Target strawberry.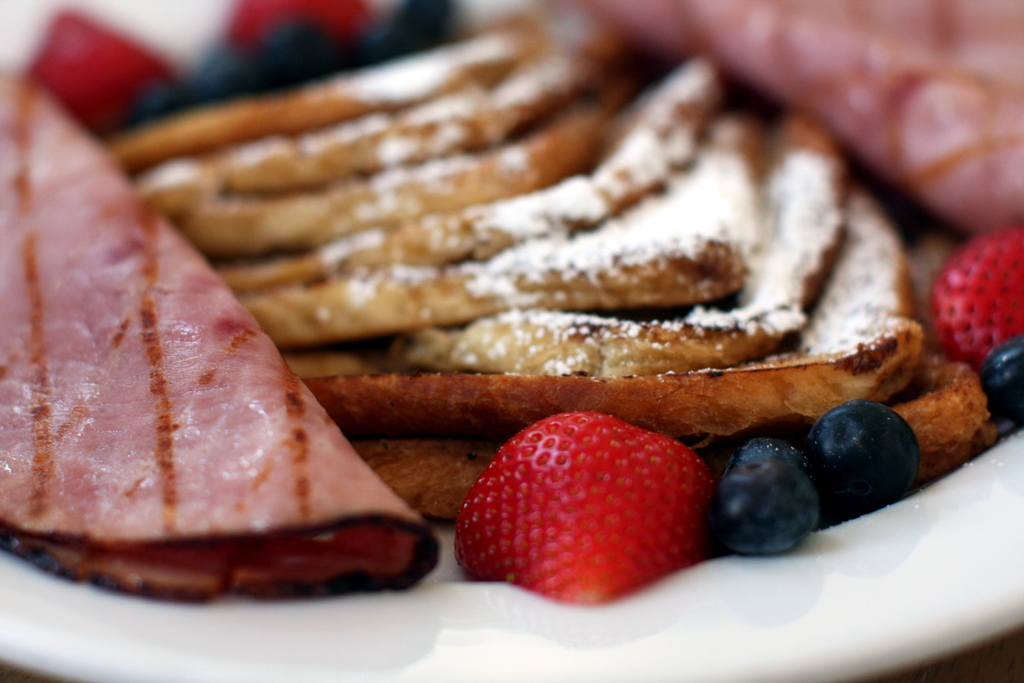
Target region: x1=440, y1=420, x2=708, y2=616.
